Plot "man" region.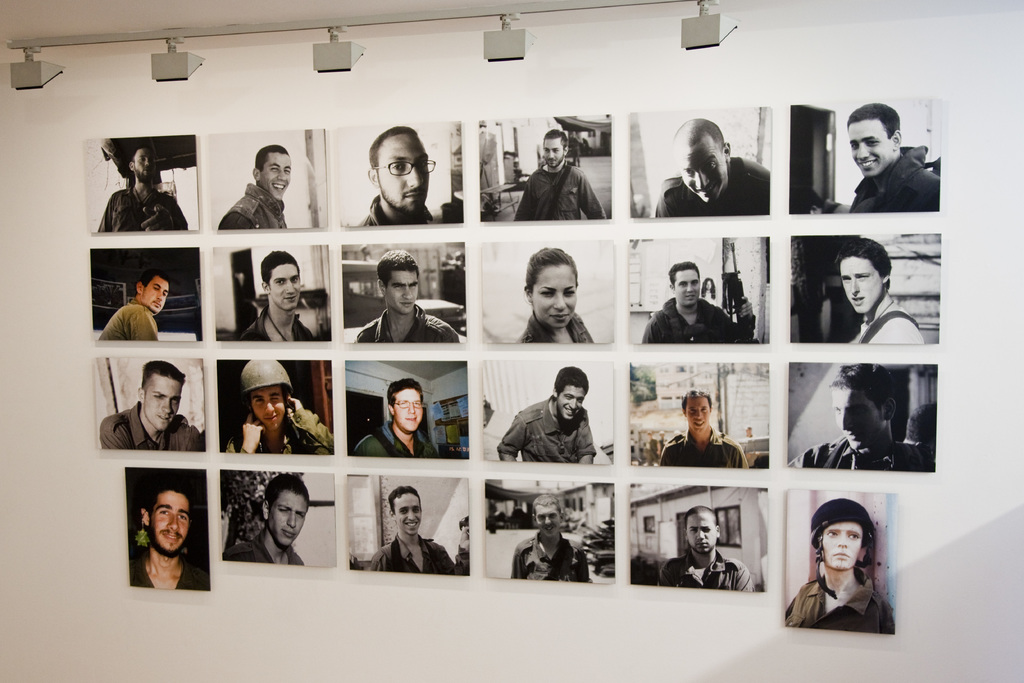
Plotted at (left=854, top=114, right=946, bottom=206).
